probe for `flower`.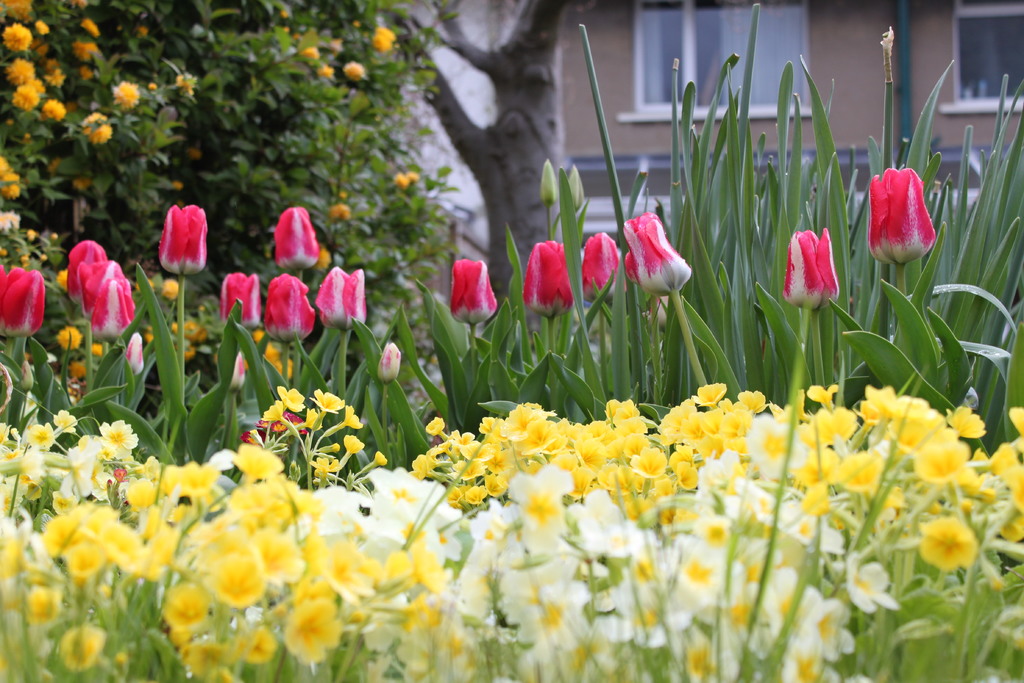
Probe result: (220,273,261,332).
